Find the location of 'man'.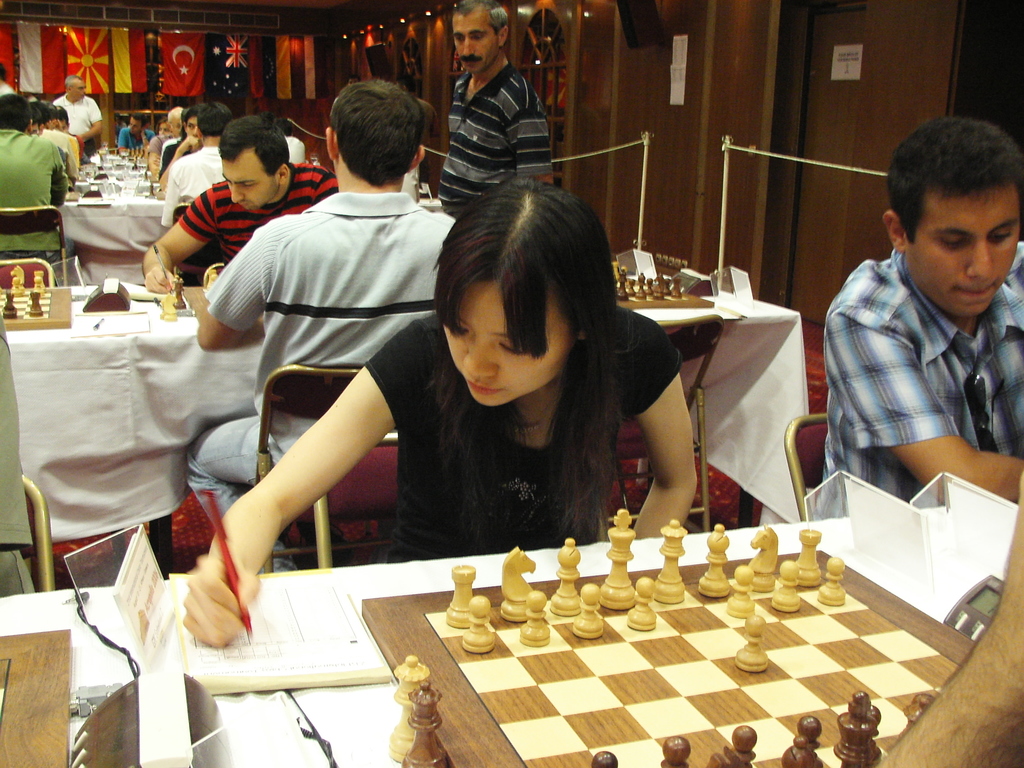
Location: 814 109 1023 526.
